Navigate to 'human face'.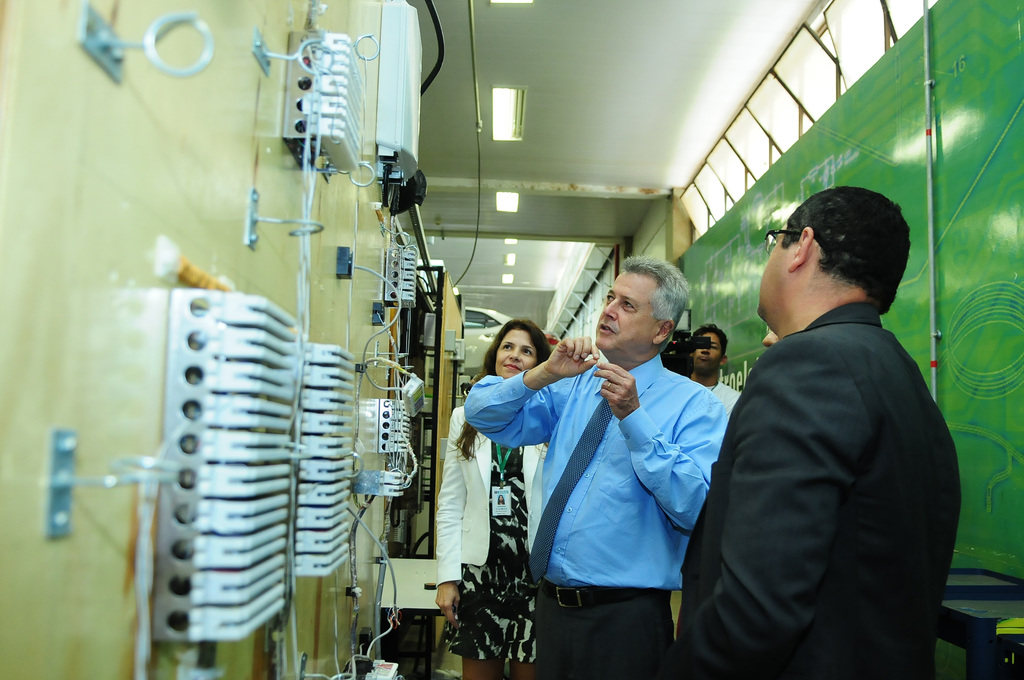
Navigation target: [494,327,539,379].
